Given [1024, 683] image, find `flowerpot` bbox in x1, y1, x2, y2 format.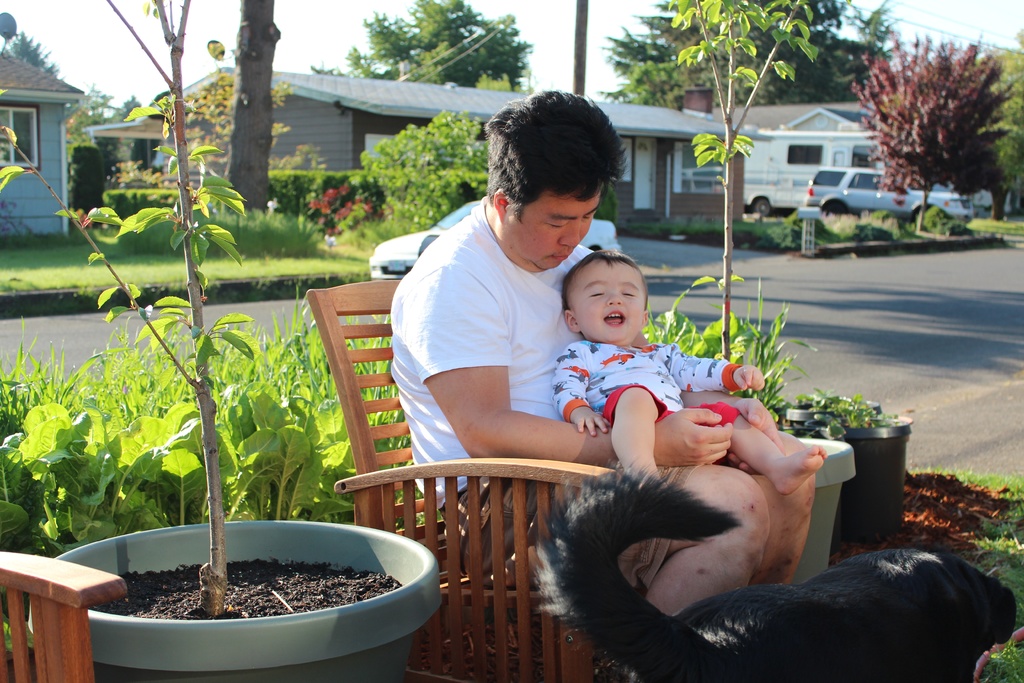
63, 522, 444, 666.
